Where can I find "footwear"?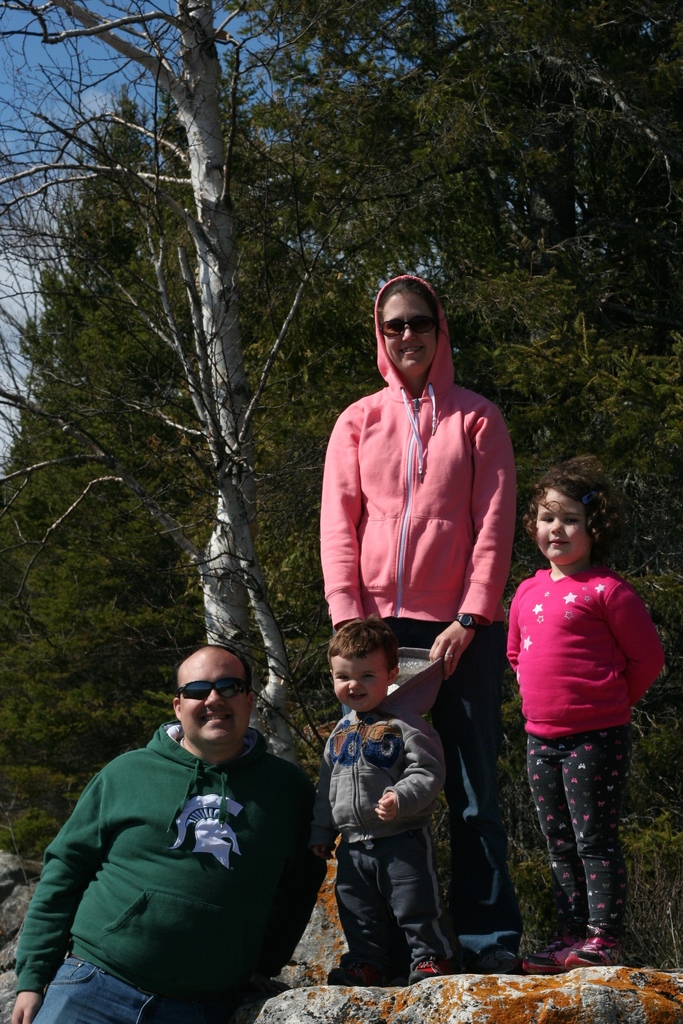
You can find it at BBox(331, 959, 400, 991).
